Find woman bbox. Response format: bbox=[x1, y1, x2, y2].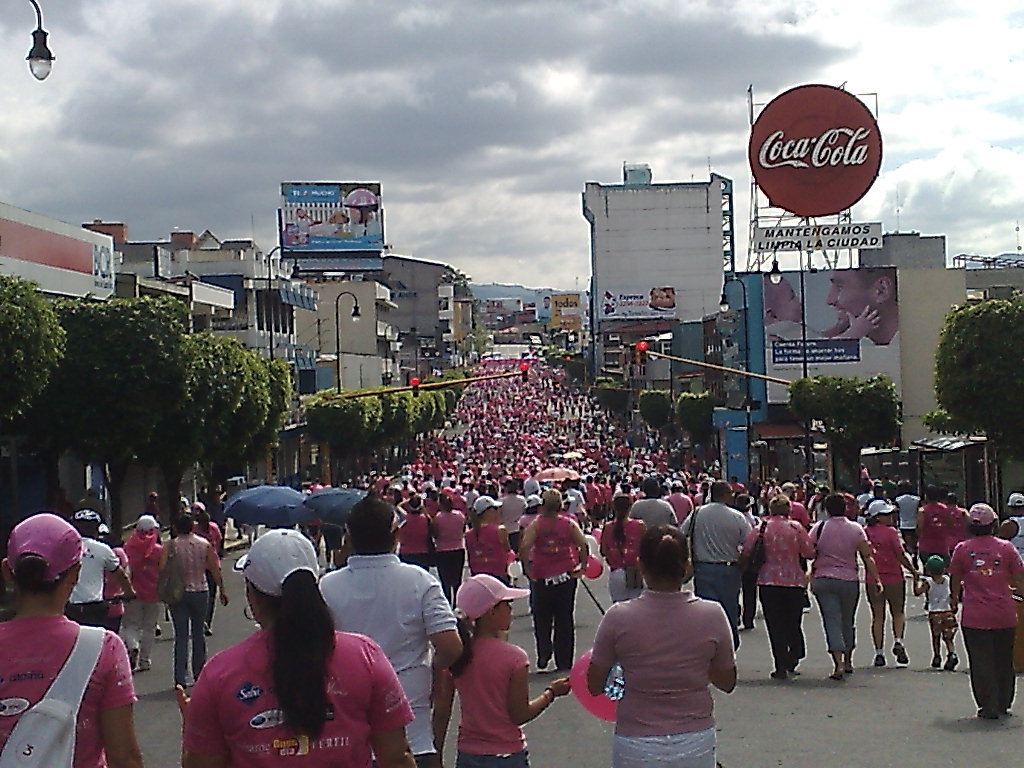
bbox=[464, 491, 502, 585].
